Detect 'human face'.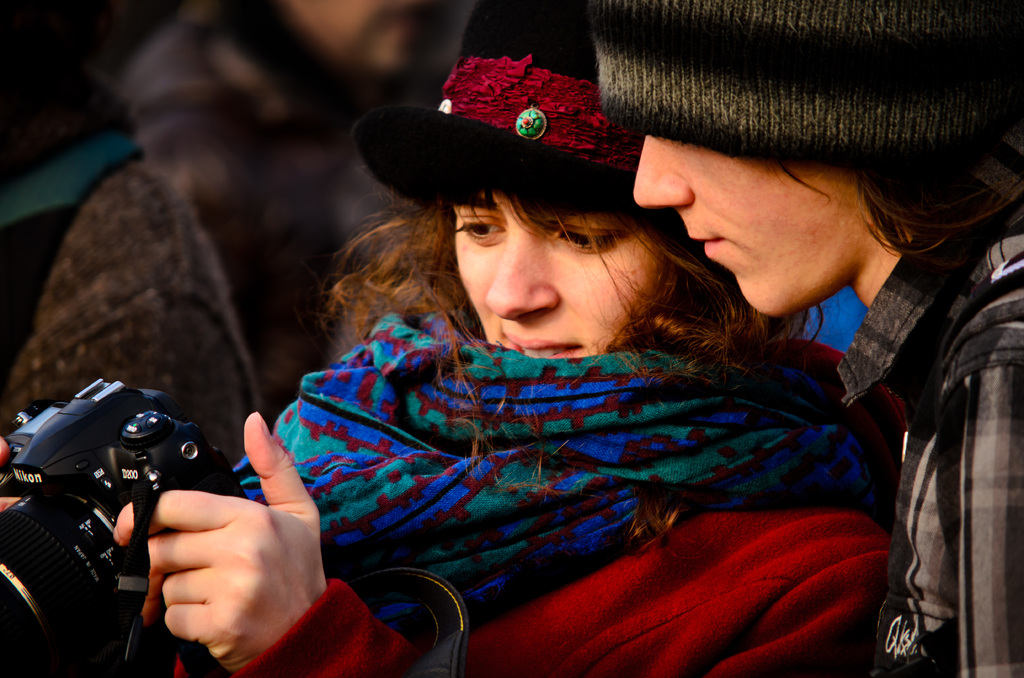
Detected at region(630, 131, 877, 315).
